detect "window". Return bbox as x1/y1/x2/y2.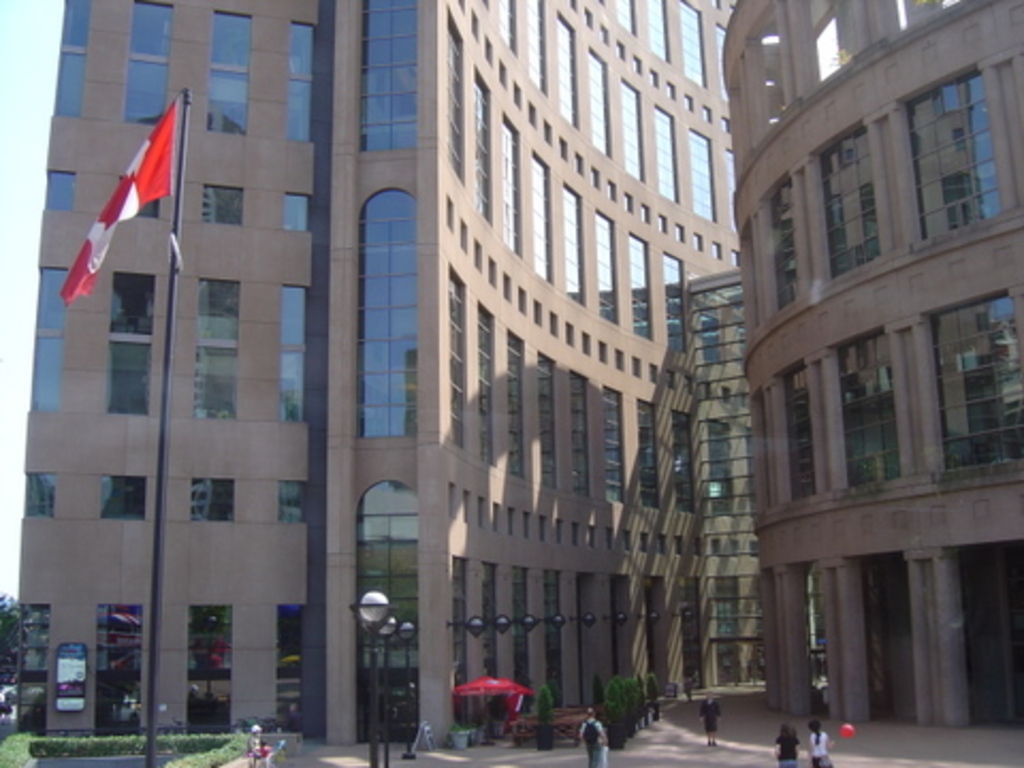
439/9/463/183.
